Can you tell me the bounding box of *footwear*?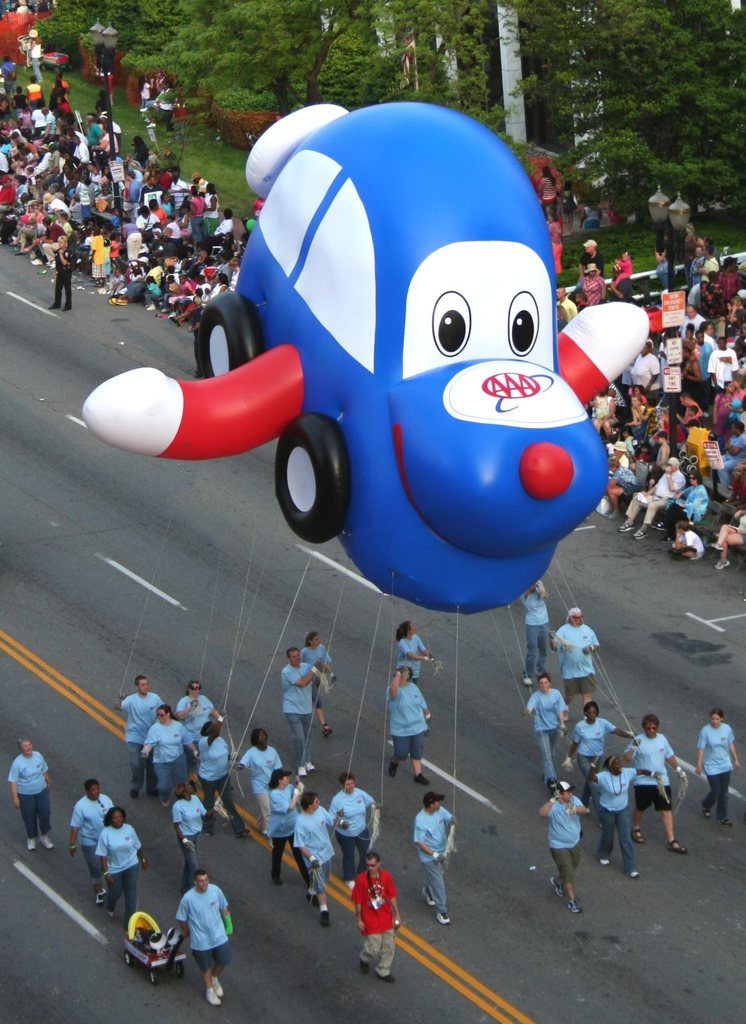
<region>608, 512, 619, 522</region>.
